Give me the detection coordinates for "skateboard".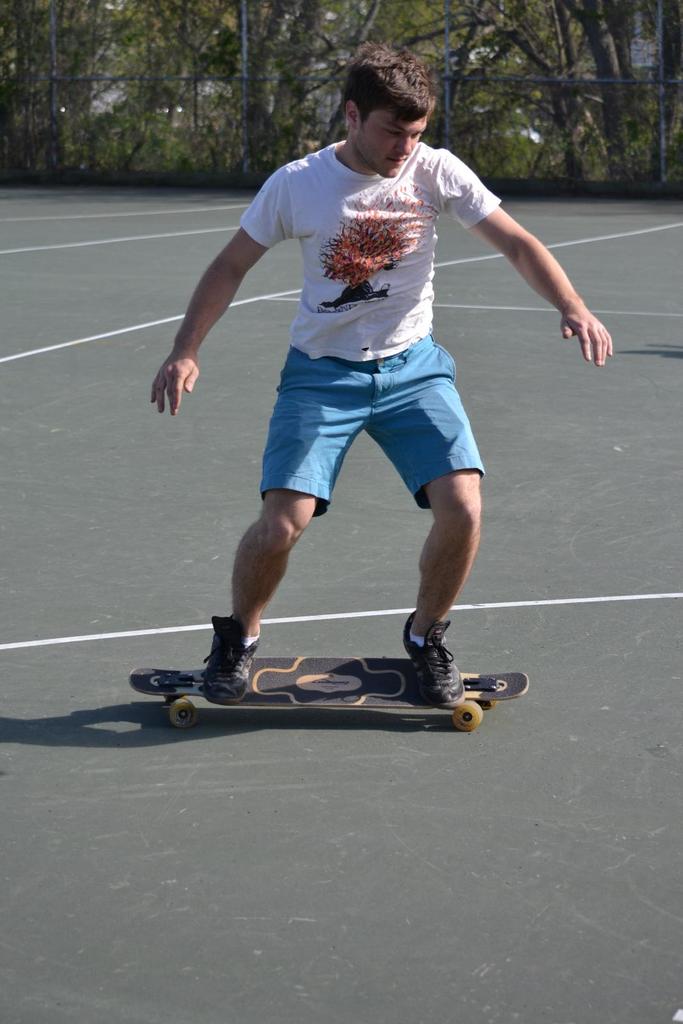
[left=123, top=655, right=532, bottom=736].
